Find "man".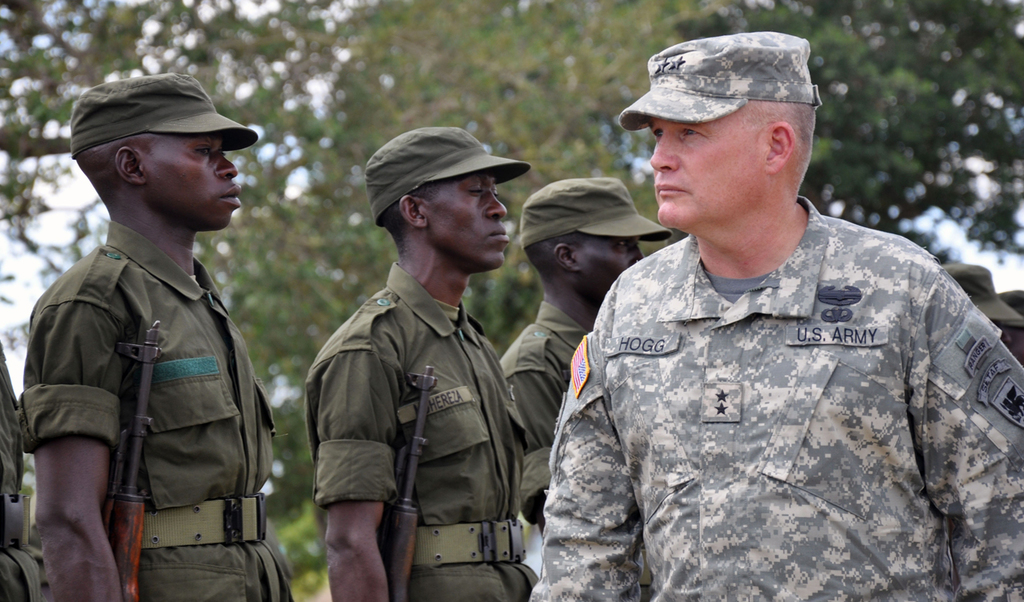
<bbox>16, 55, 290, 601</bbox>.
